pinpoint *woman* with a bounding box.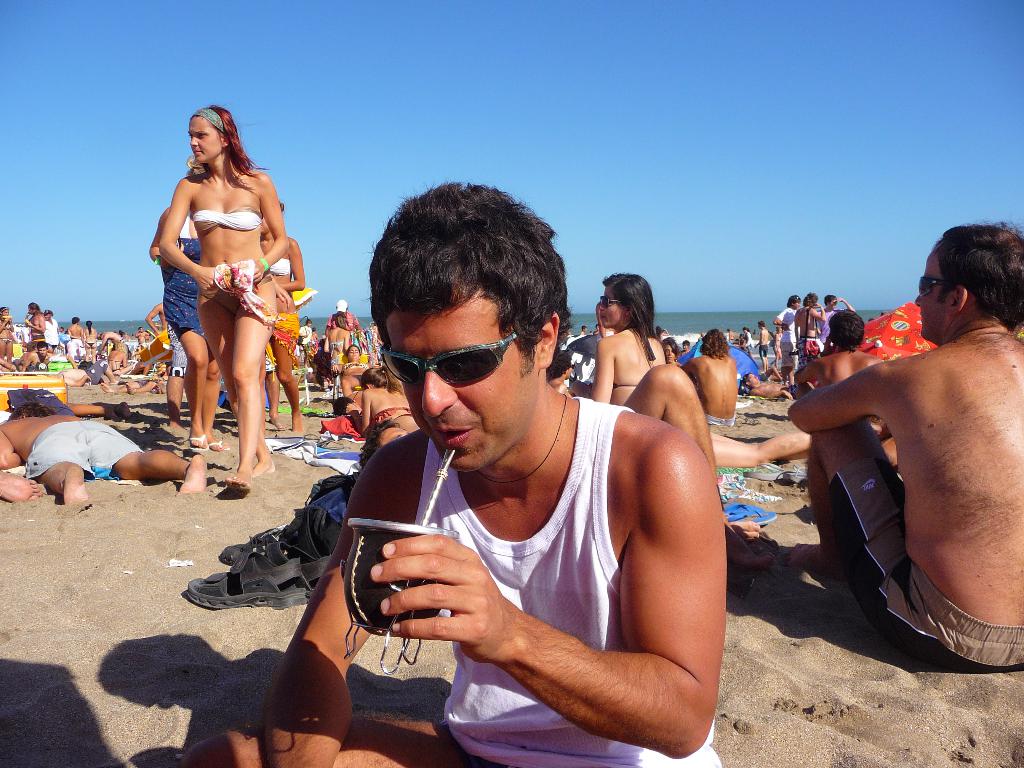
[328,312,354,372].
